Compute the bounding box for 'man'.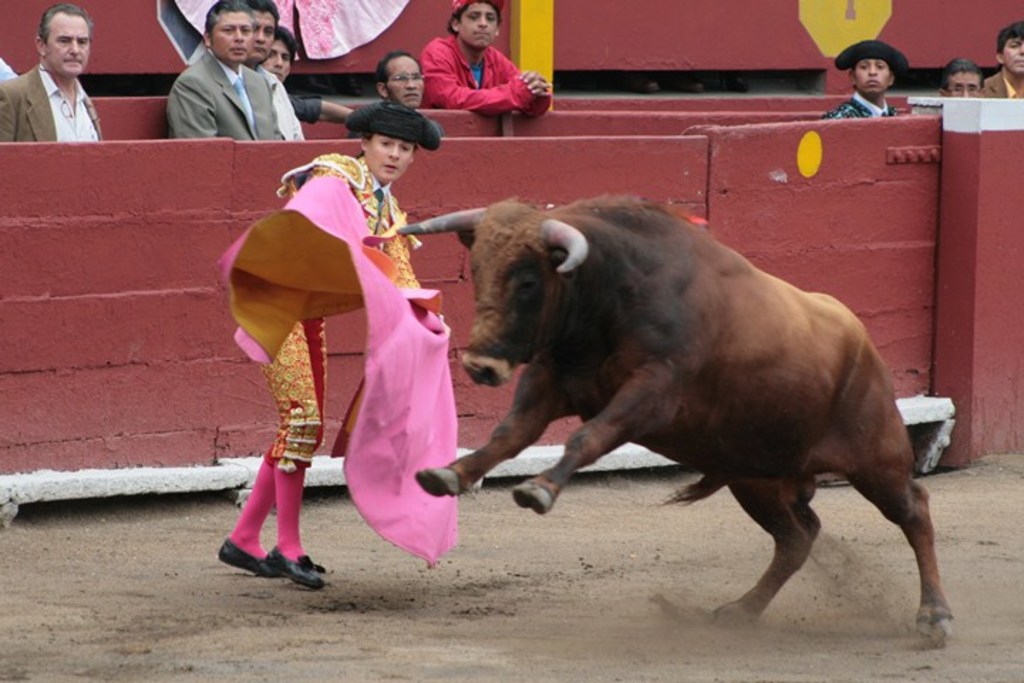
{"left": 166, "top": 0, "right": 283, "bottom": 141}.
